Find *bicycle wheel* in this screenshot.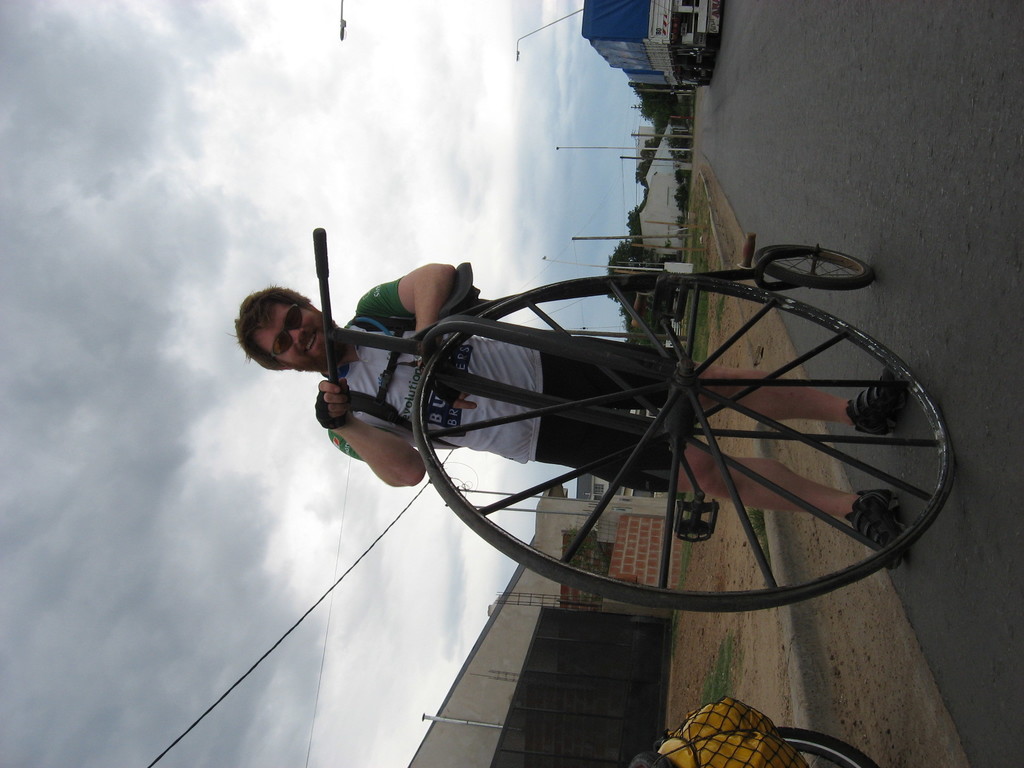
The bounding box for *bicycle wheel* is [left=397, top=284, right=942, bottom=623].
